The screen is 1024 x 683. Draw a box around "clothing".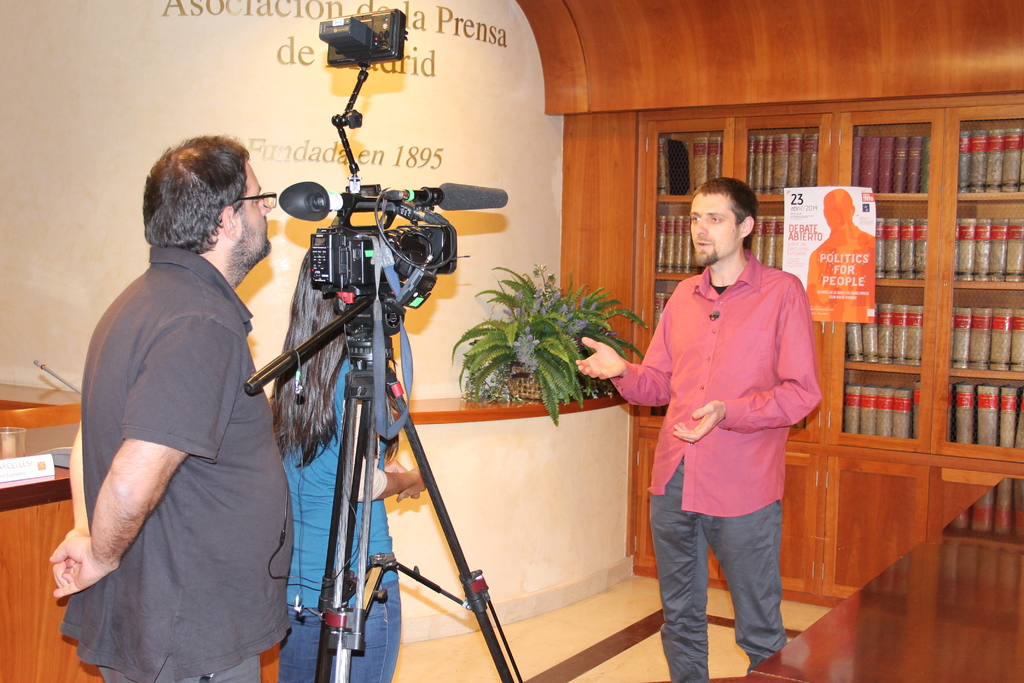
pyautogui.locateOnScreen(608, 248, 820, 682).
